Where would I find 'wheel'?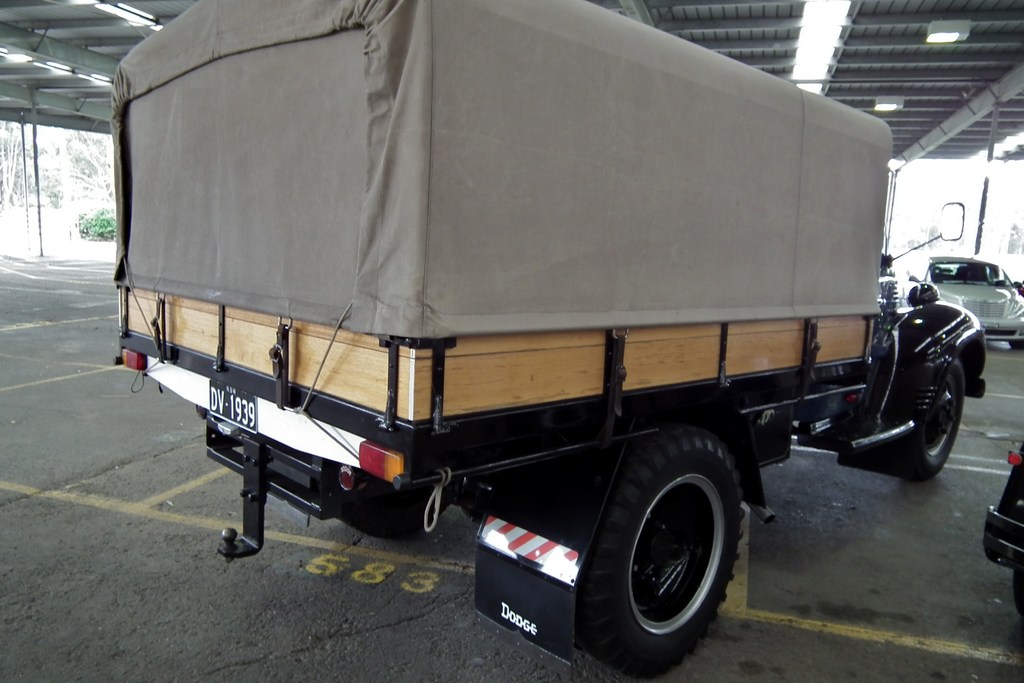
At rect(572, 436, 751, 680).
